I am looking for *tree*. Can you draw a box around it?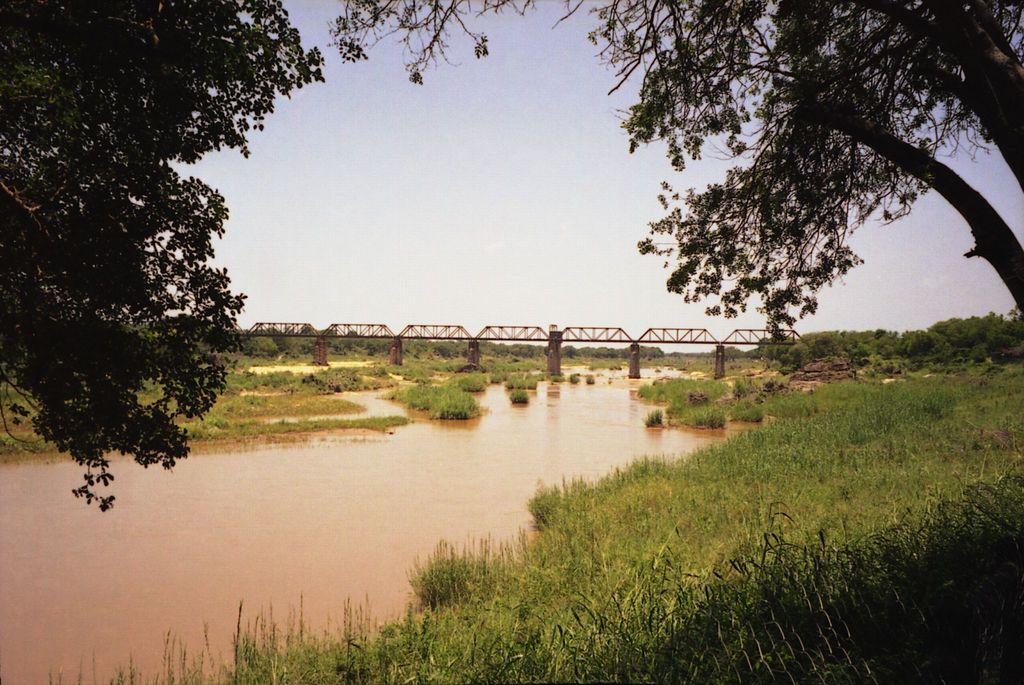
Sure, the bounding box is 0,0,324,518.
